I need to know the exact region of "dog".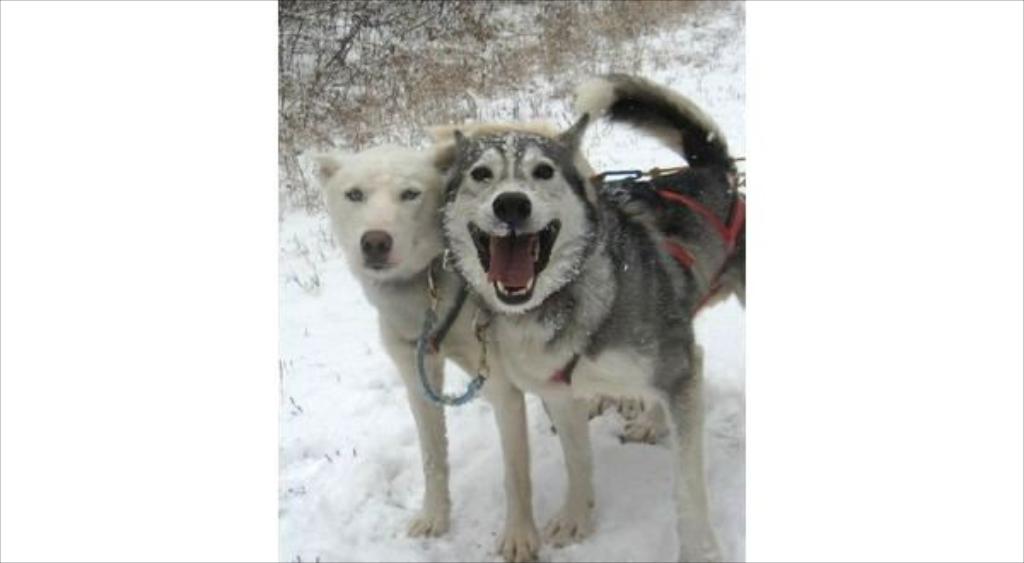
Region: l=430, t=70, r=748, b=561.
